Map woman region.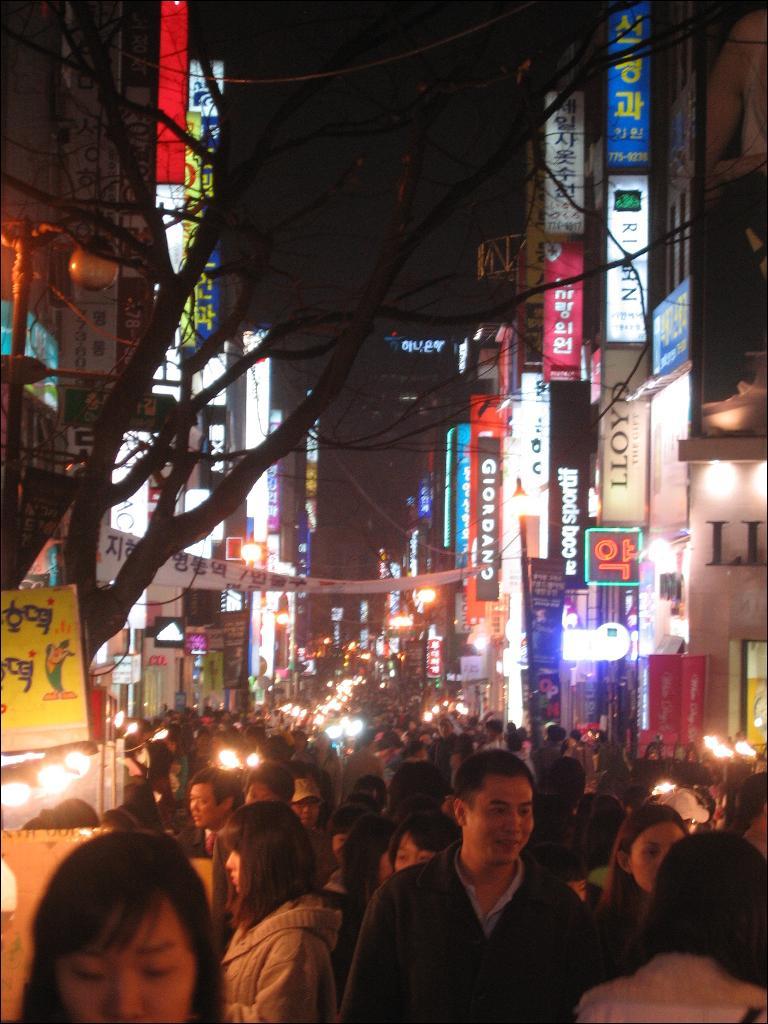
Mapped to <box>19,829,223,1023</box>.
